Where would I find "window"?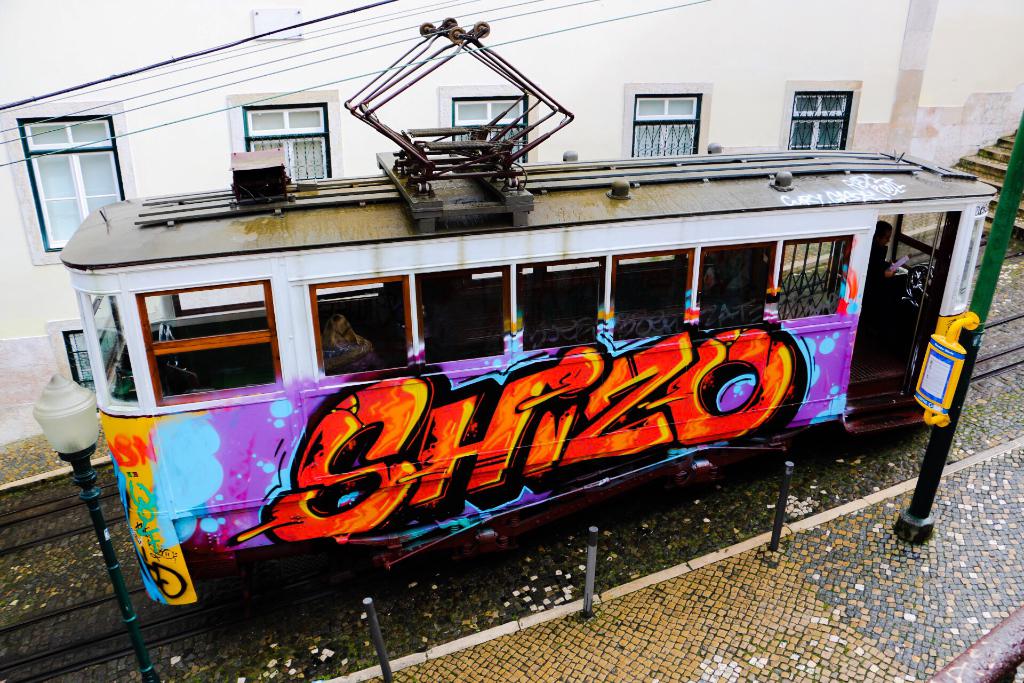
At [781, 81, 861, 152].
